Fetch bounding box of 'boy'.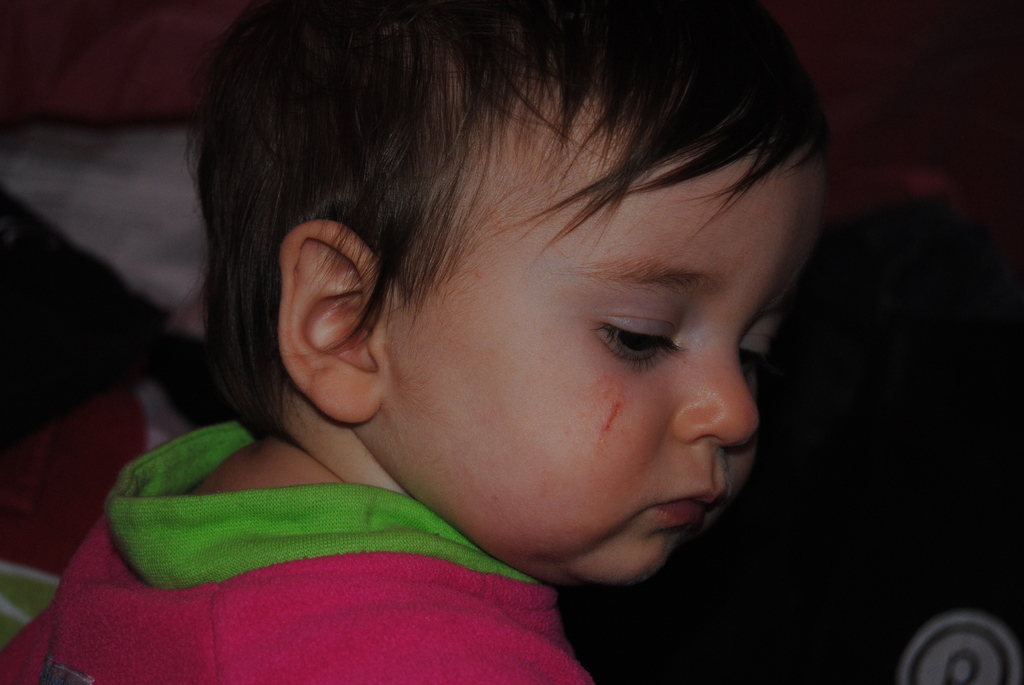
Bbox: left=93, top=0, right=884, bottom=638.
